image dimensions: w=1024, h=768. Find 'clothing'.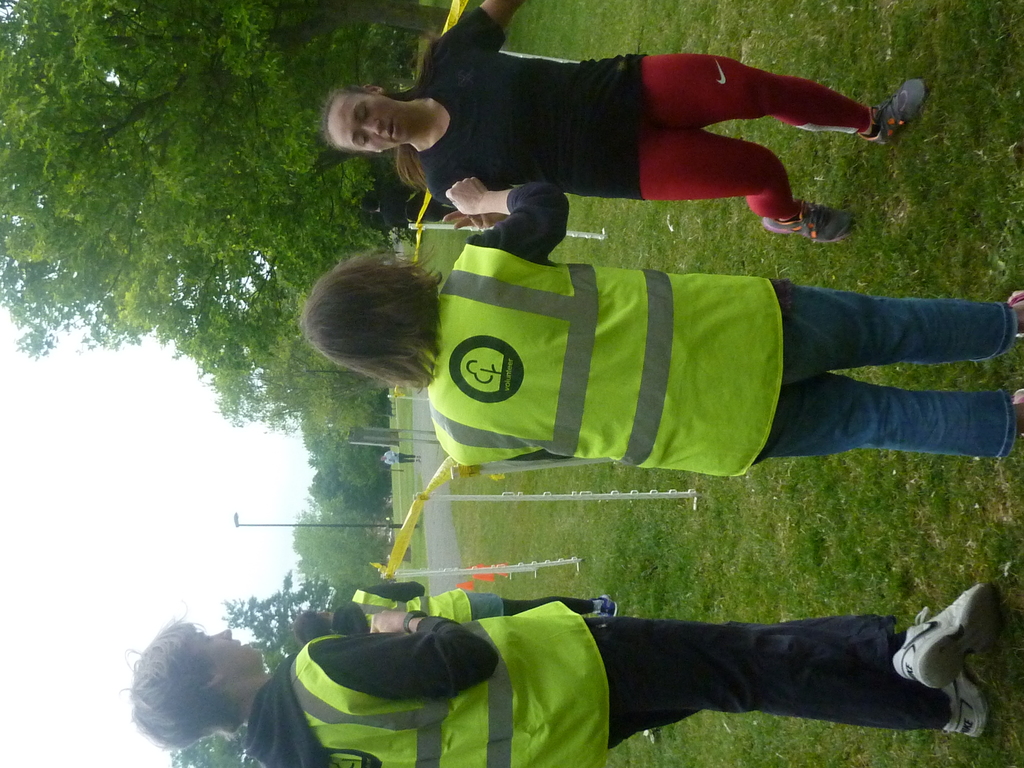
detection(414, 31, 868, 211).
